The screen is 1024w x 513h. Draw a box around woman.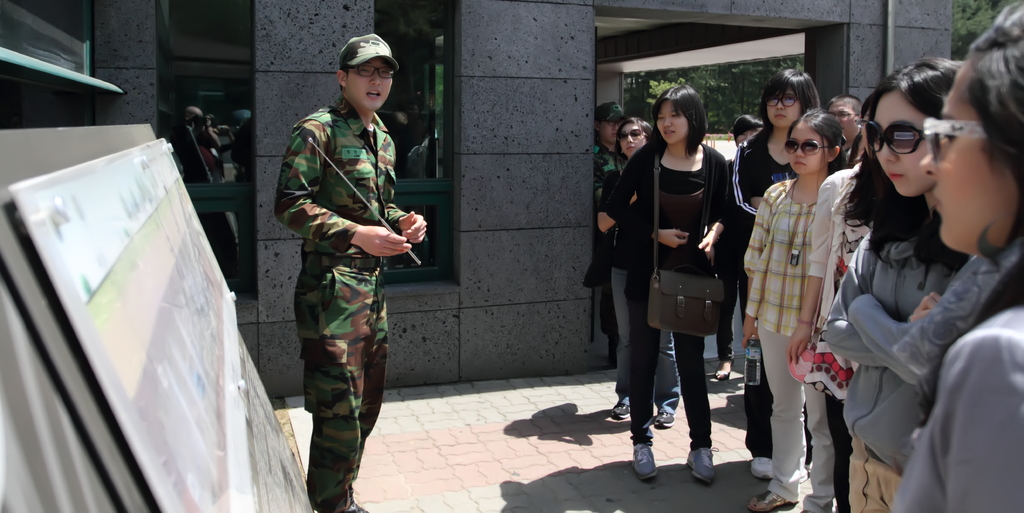
detection(822, 57, 972, 512).
